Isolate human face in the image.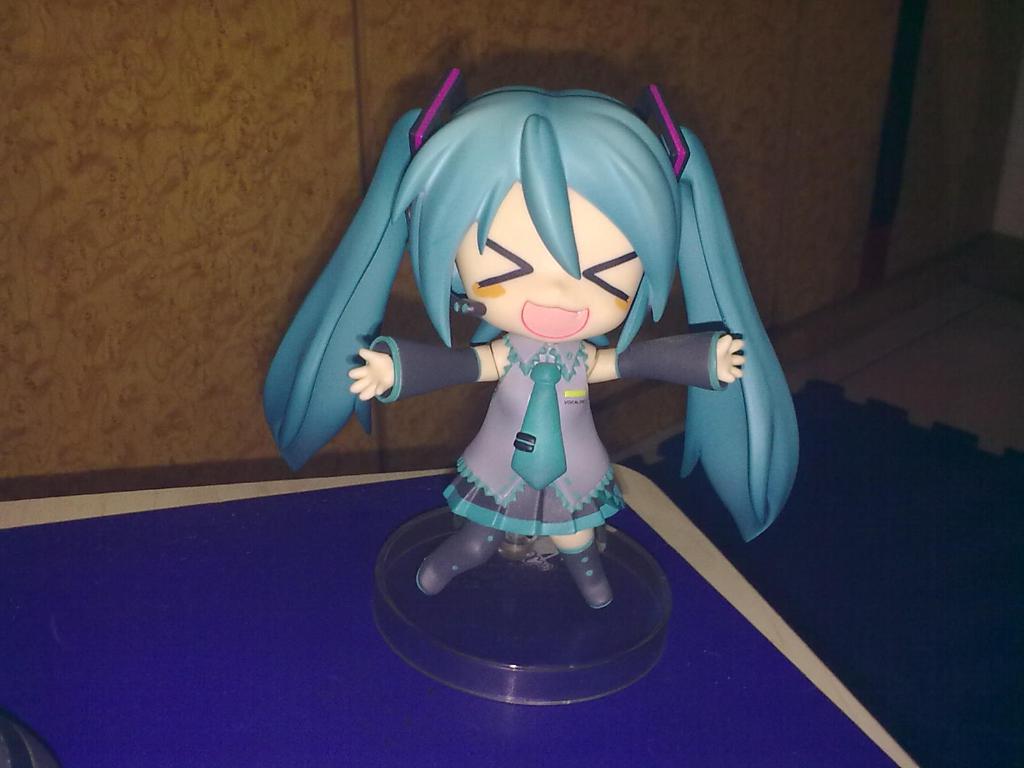
Isolated region: locate(456, 182, 646, 345).
